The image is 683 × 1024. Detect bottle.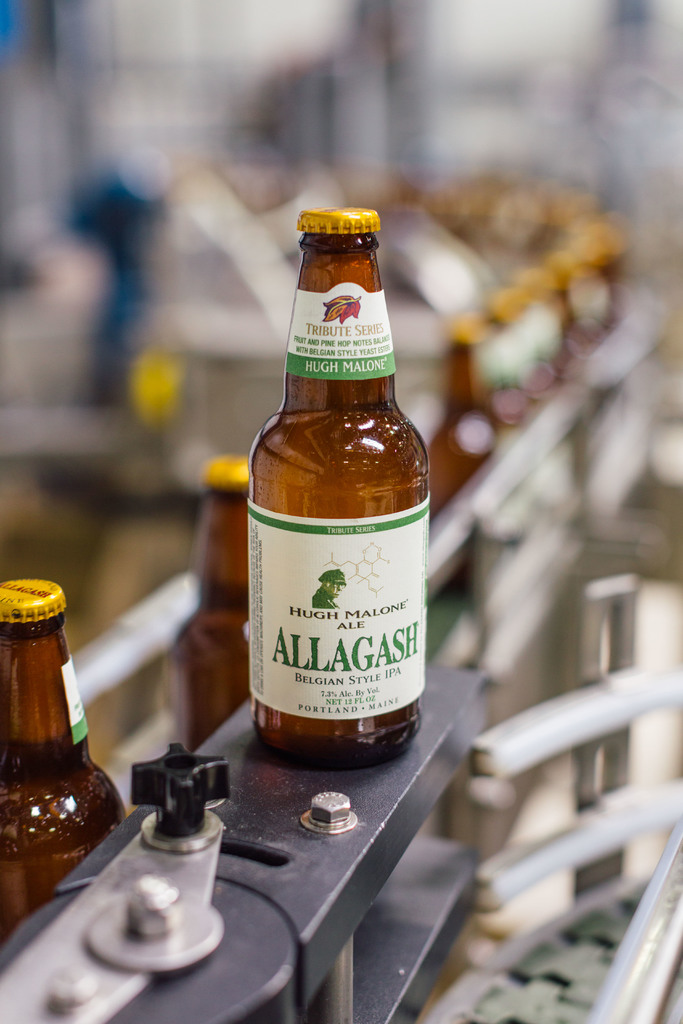
Detection: left=0, top=580, right=135, bottom=963.
